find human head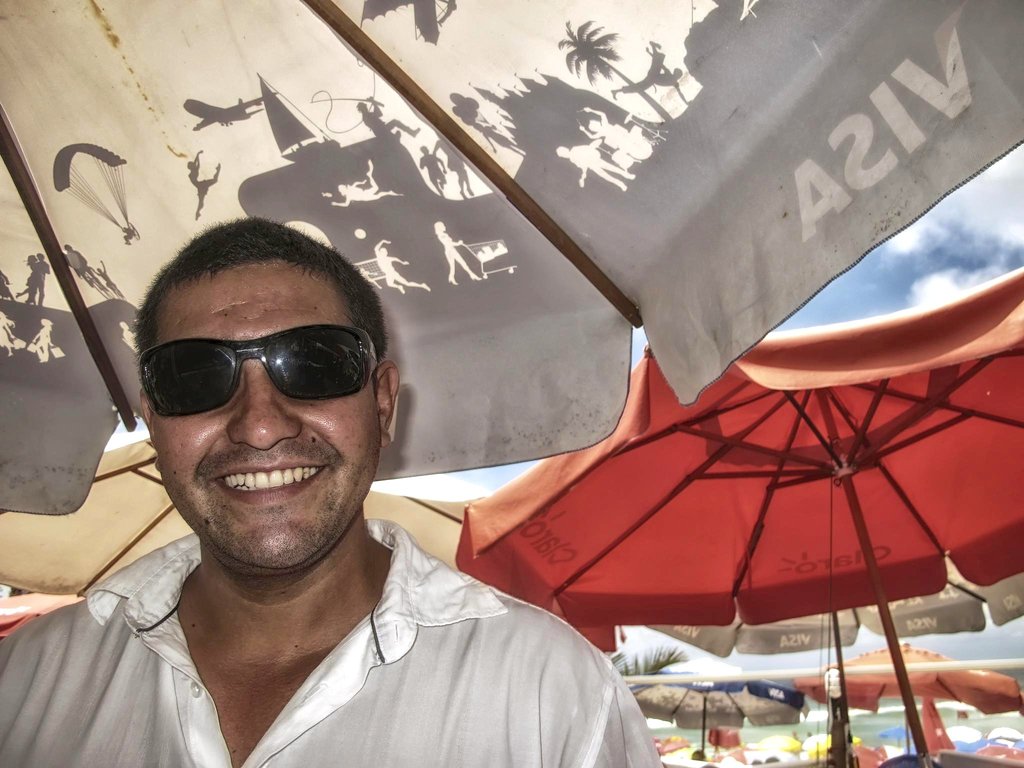
<region>358, 100, 370, 113</region>
